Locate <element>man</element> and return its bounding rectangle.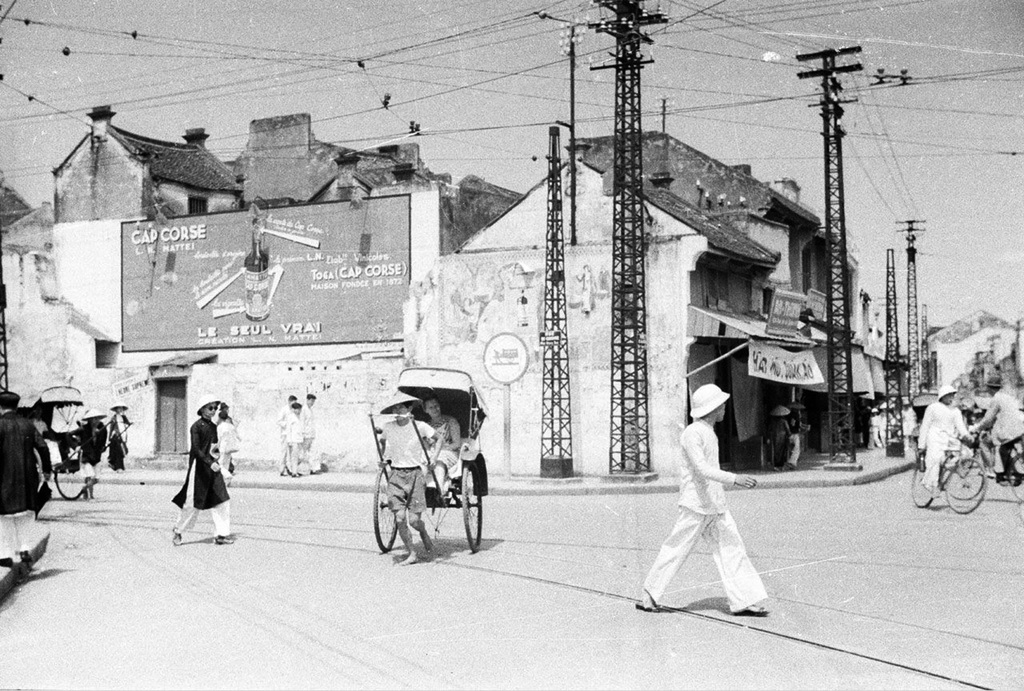
x1=0 y1=388 x2=58 y2=568.
